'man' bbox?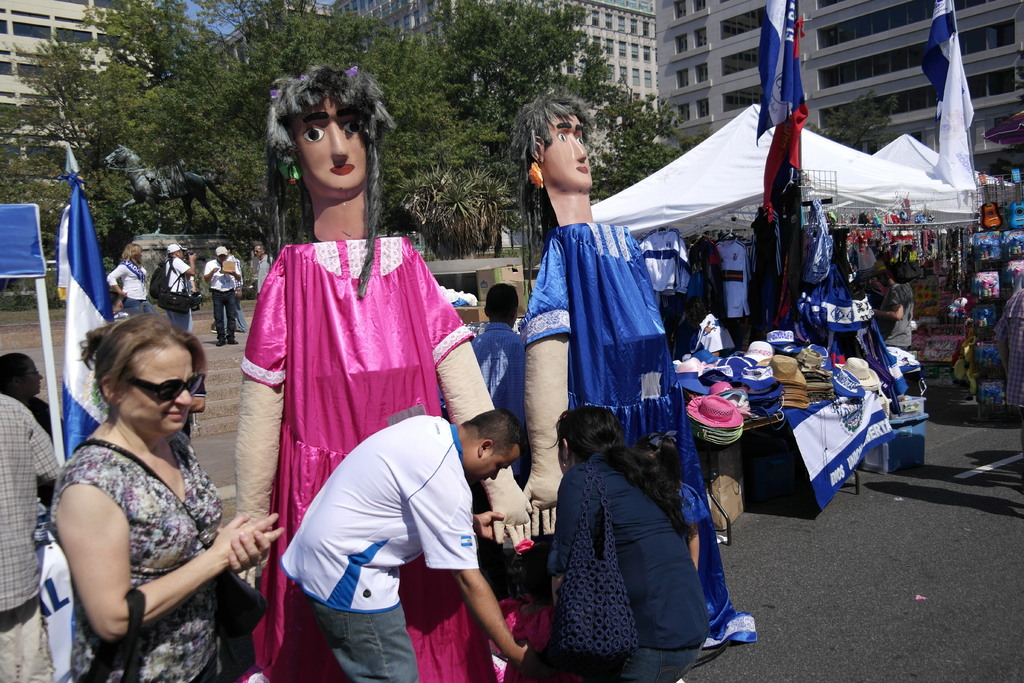
252, 243, 286, 286
